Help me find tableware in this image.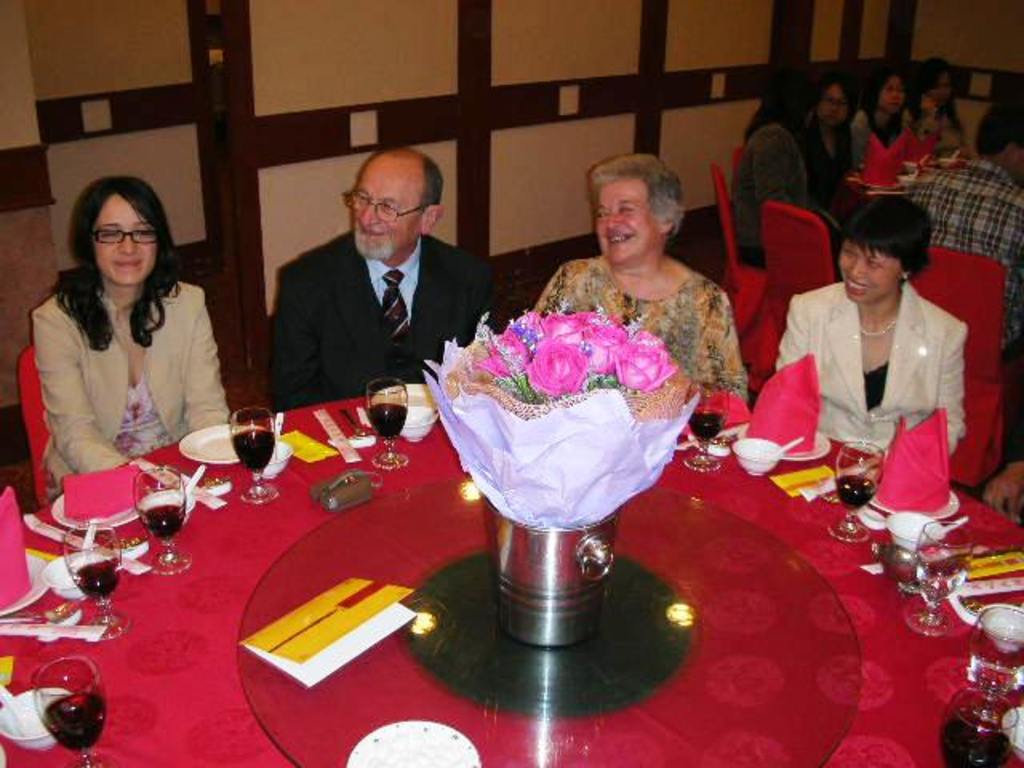
Found it: x1=773 y1=434 x2=798 y2=453.
